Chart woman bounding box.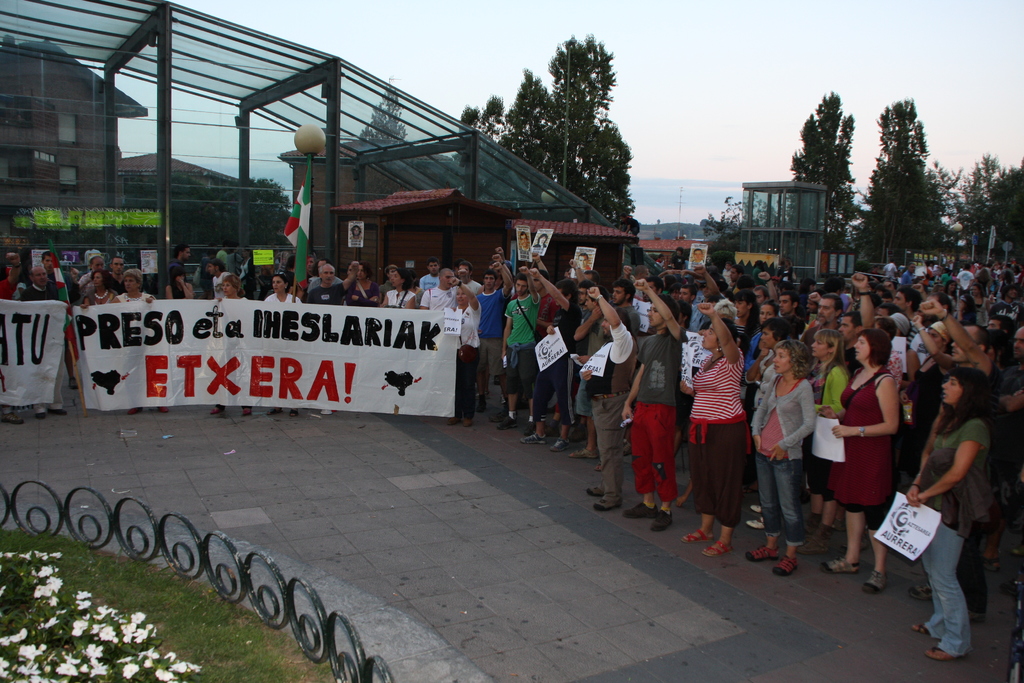
Charted: 81 276 118 306.
